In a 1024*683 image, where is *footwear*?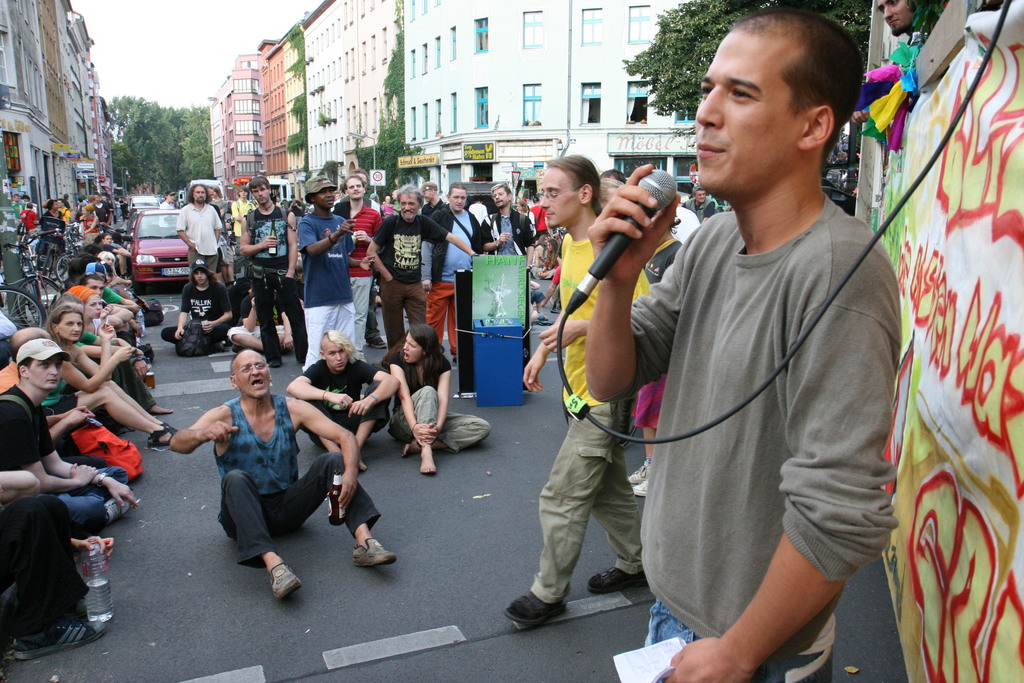
<region>586, 564, 651, 593</region>.
